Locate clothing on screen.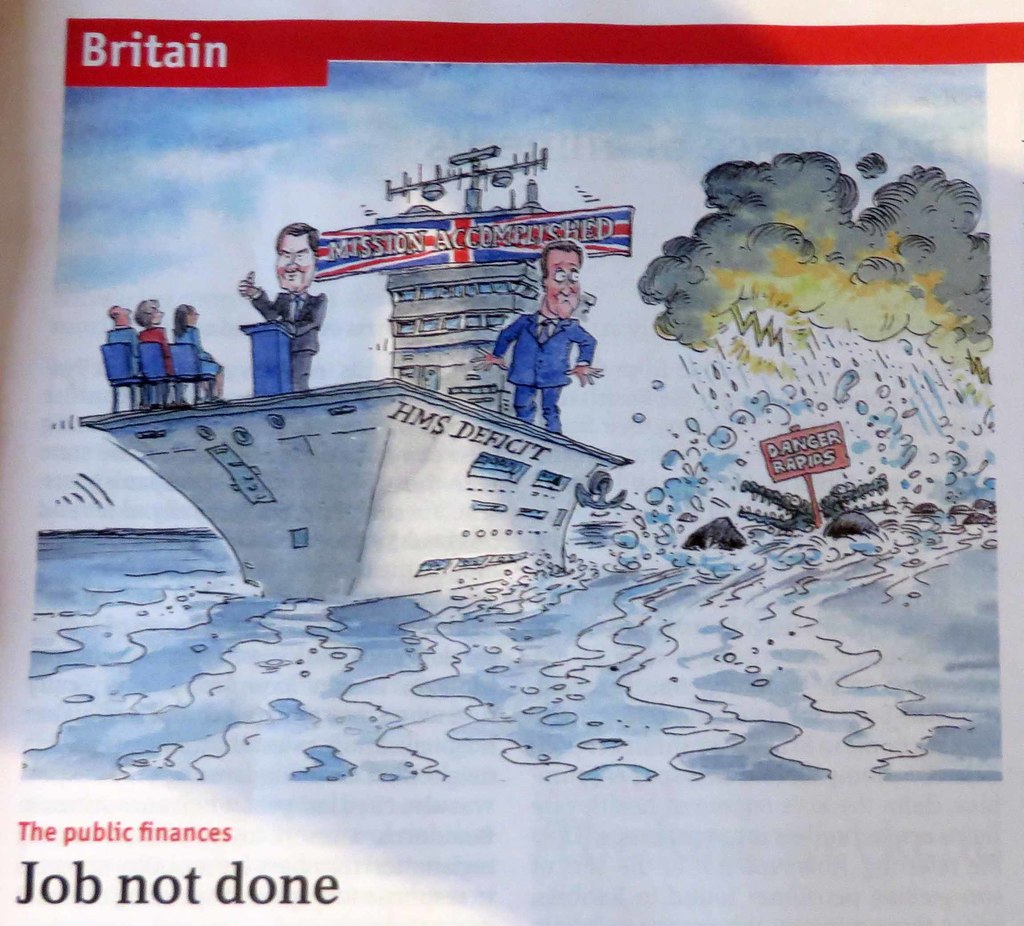
On screen at 141,328,175,379.
